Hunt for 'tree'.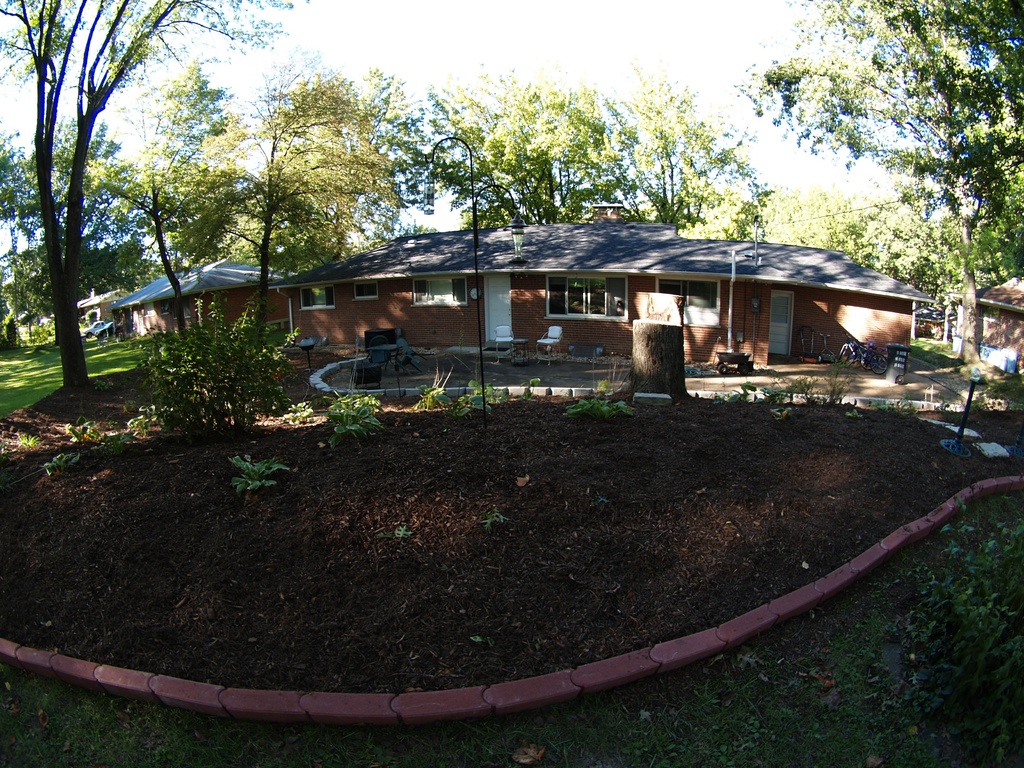
Hunted down at {"x1": 24, "y1": 20, "x2": 147, "y2": 407}.
